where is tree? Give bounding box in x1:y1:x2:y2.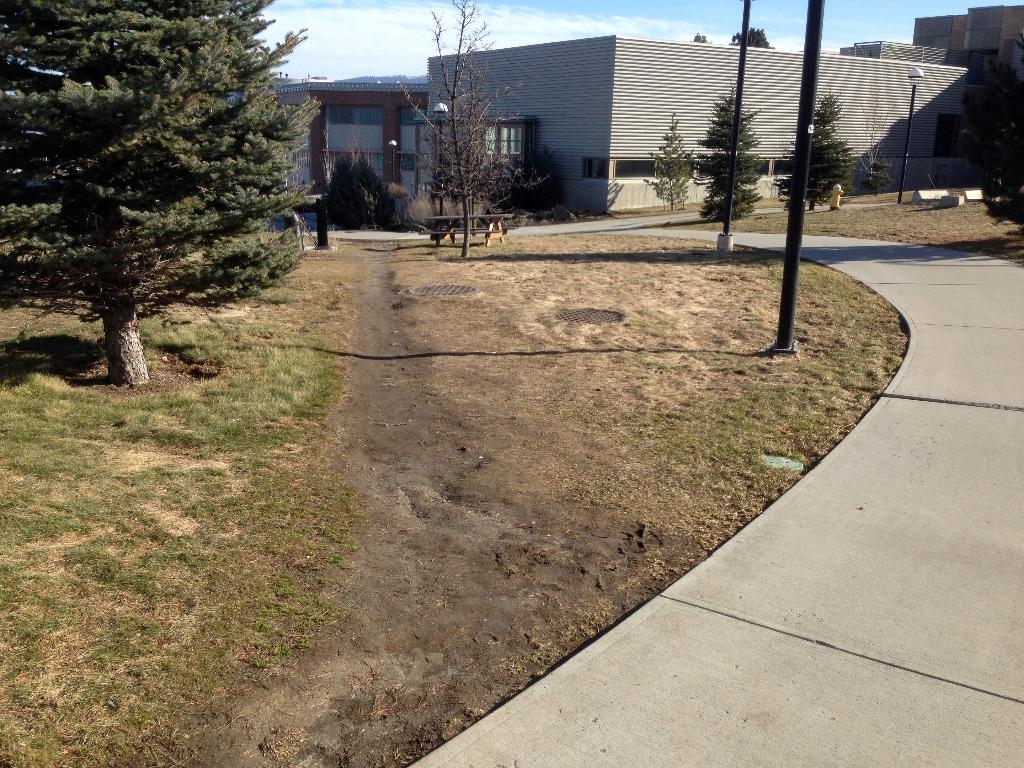
19:26:277:380.
